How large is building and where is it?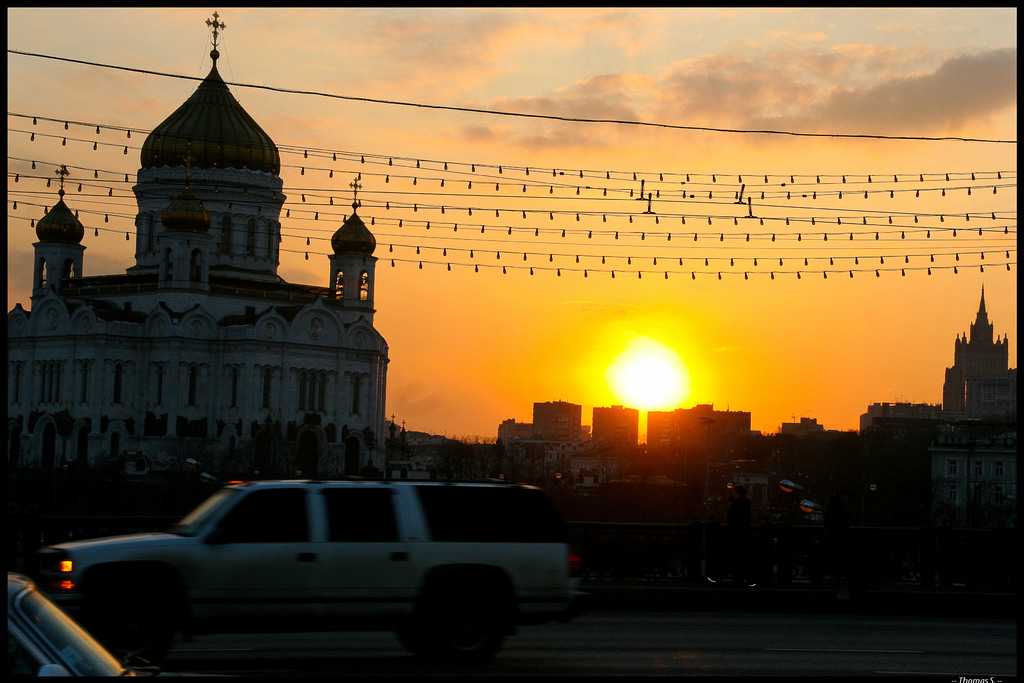
Bounding box: 649,399,754,454.
